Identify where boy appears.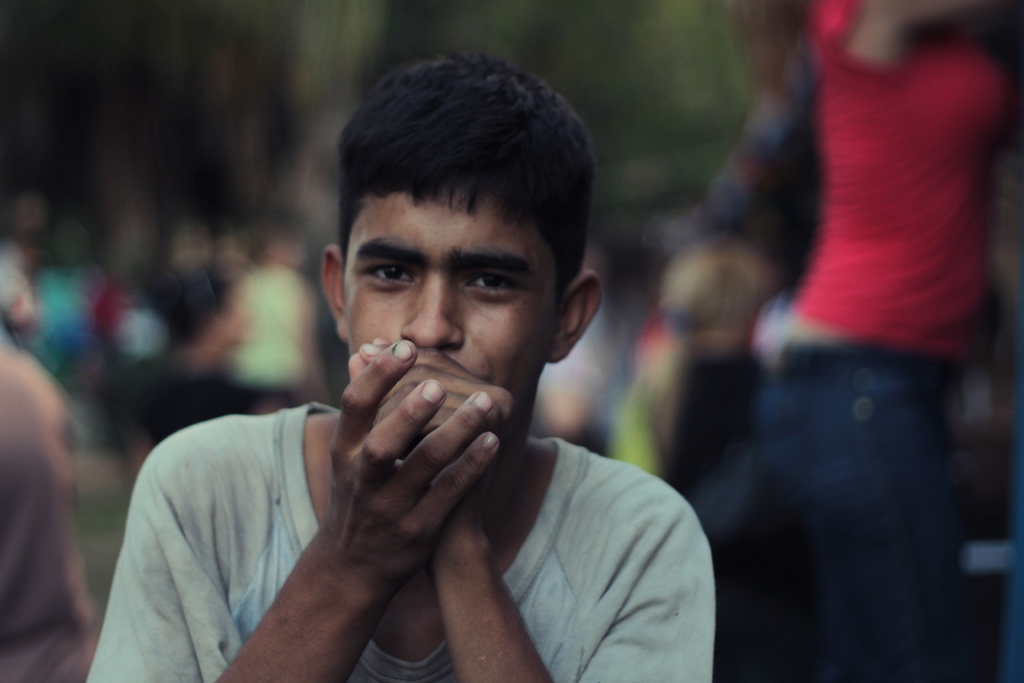
Appears at <box>84,49,718,682</box>.
